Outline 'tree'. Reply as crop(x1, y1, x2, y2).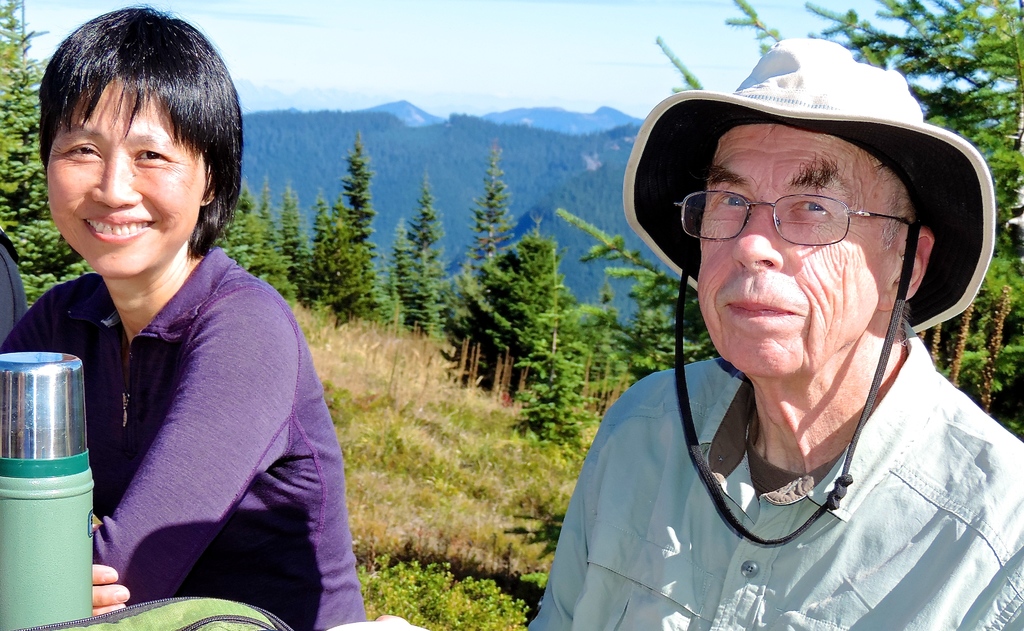
crop(405, 164, 461, 356).
